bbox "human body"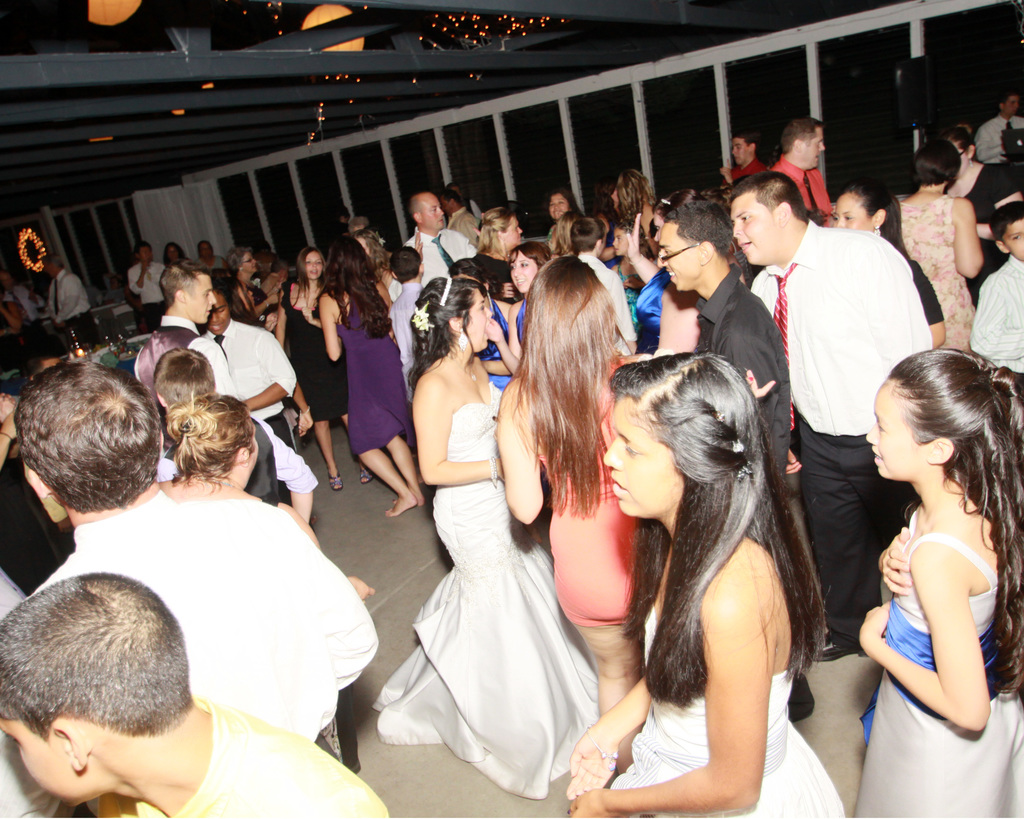
l=475, t=213, r=520, b=327
